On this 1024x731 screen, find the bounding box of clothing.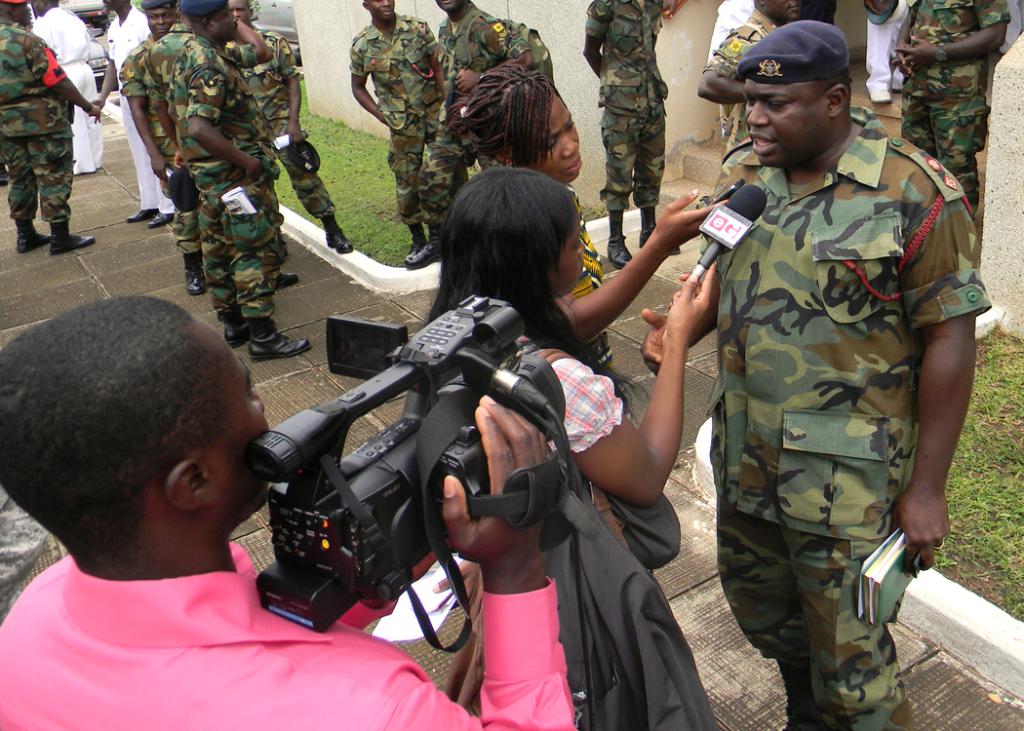
Bounding box: region(583, 0, 667, 212).
